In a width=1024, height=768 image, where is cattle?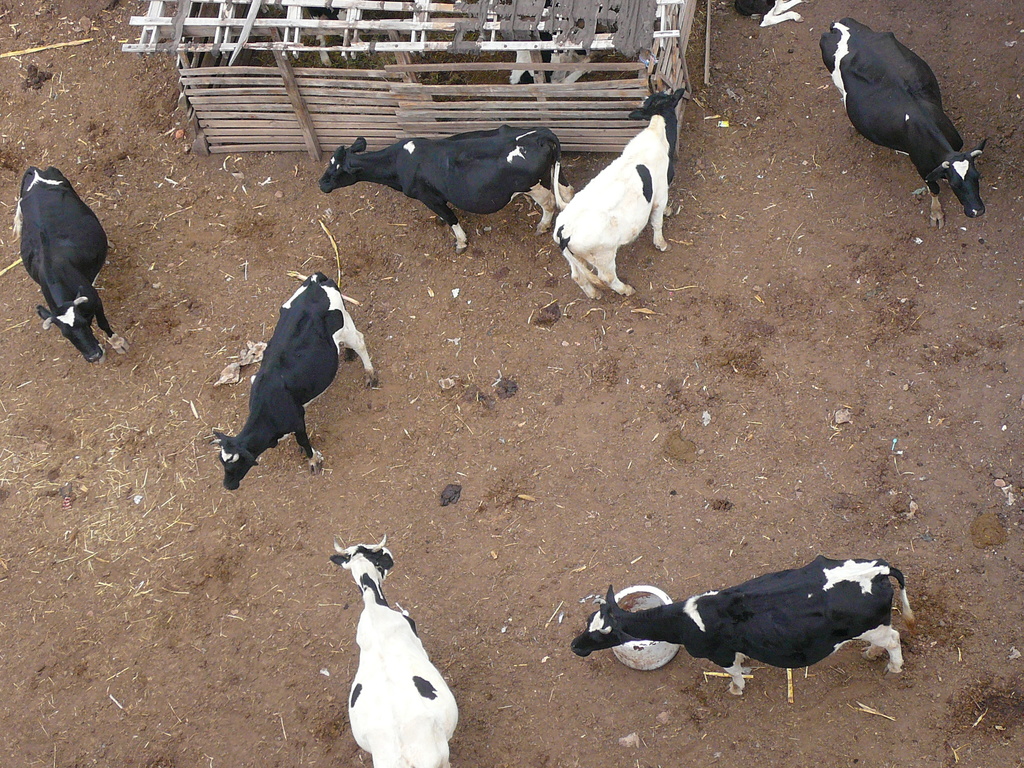
(14,169,129,357).
